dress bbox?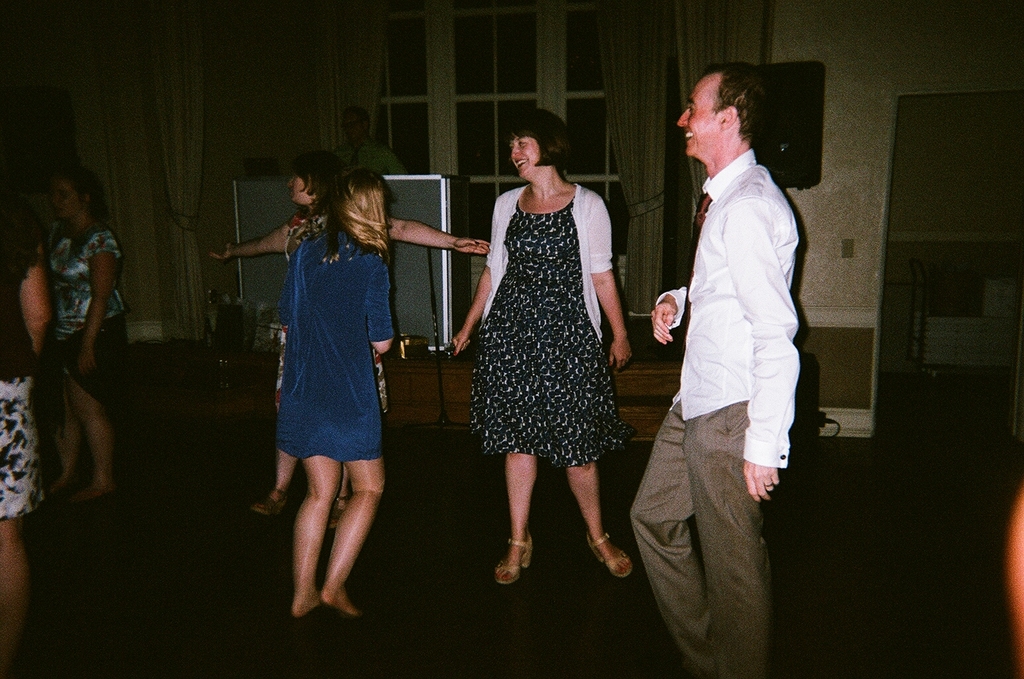
left=280, top=214, right=388, bottom=418
